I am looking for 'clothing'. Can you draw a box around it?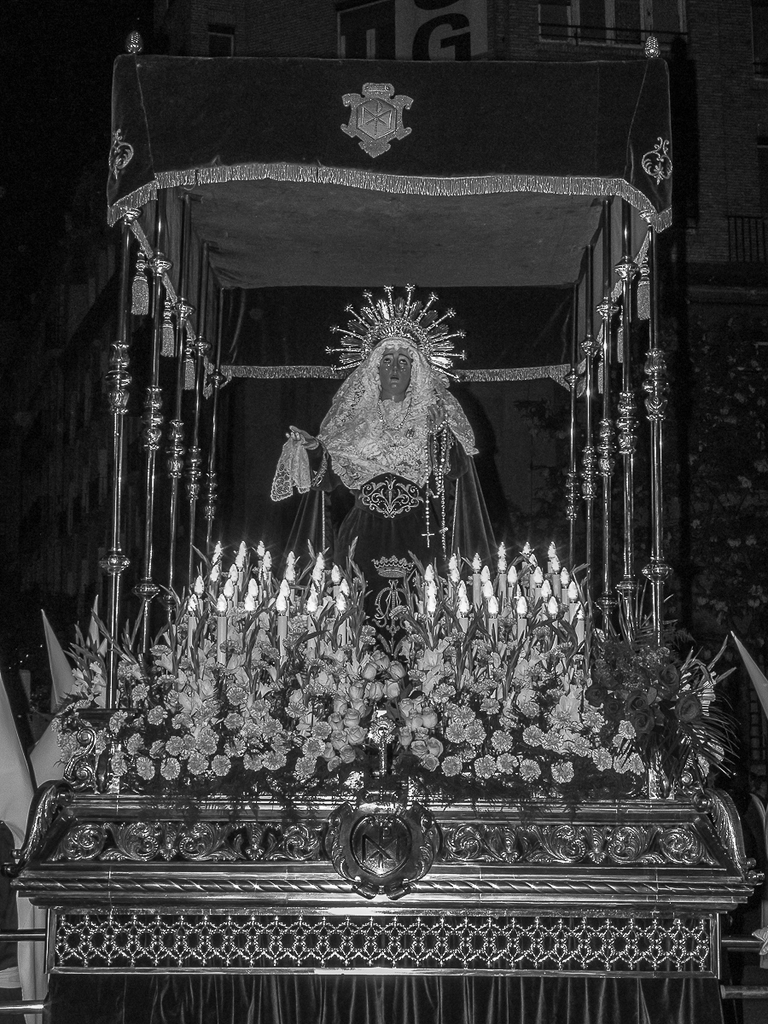
Sure, the bounding box is 277,291,497,570.
